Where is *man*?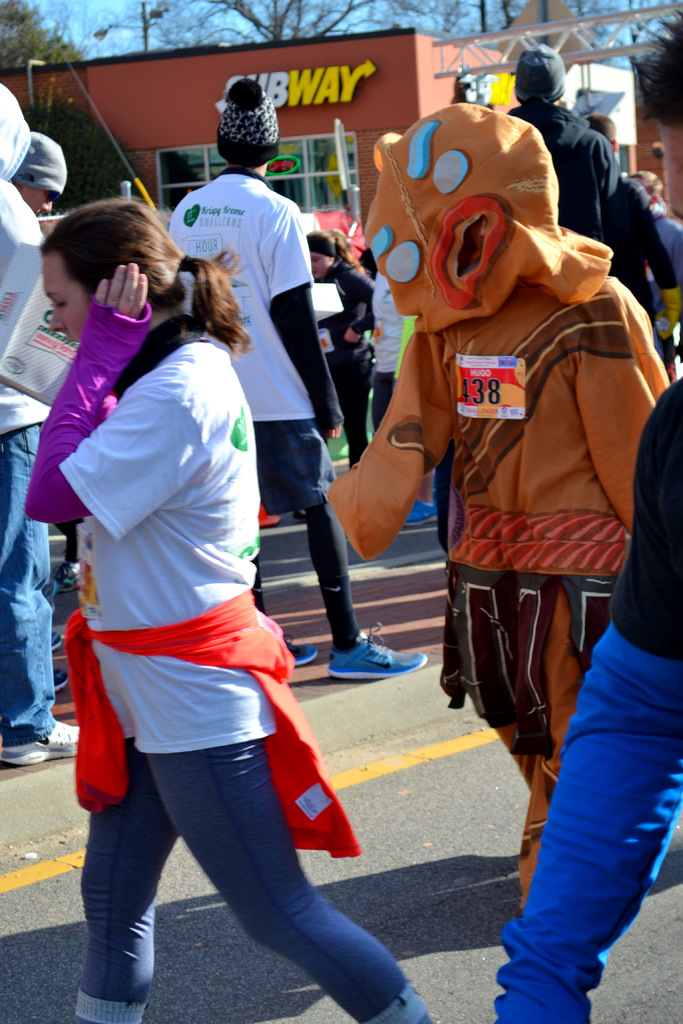
box=[509, 42, 621, 234].
